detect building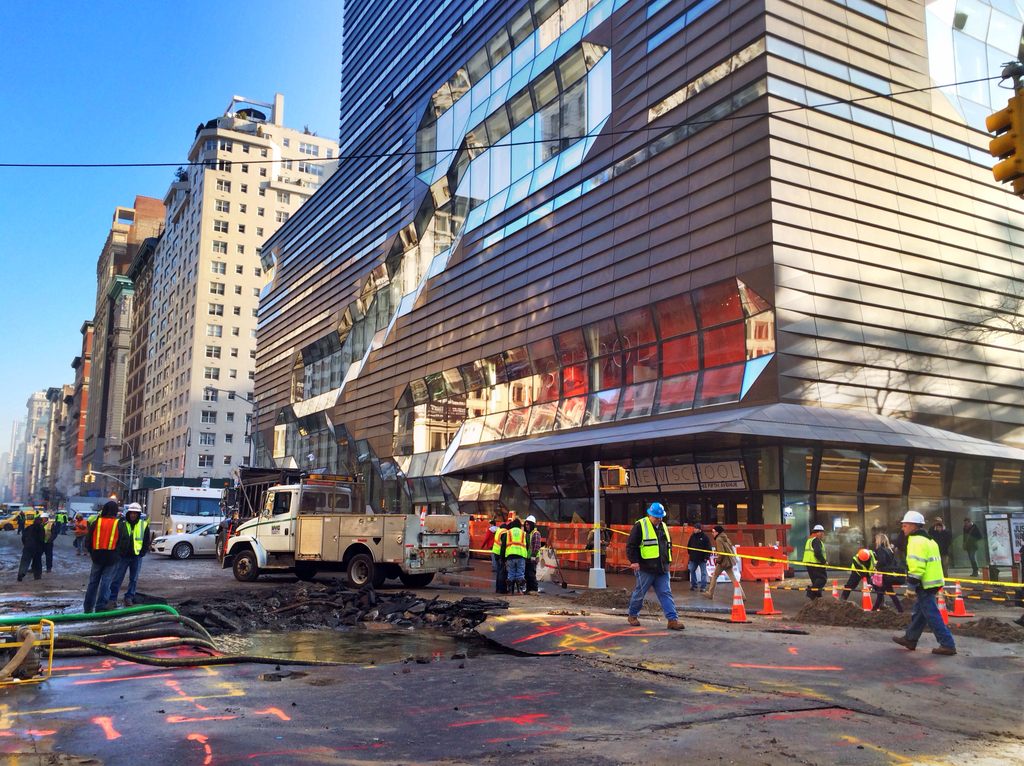
bbox=[248, 0, 1023, 567]
